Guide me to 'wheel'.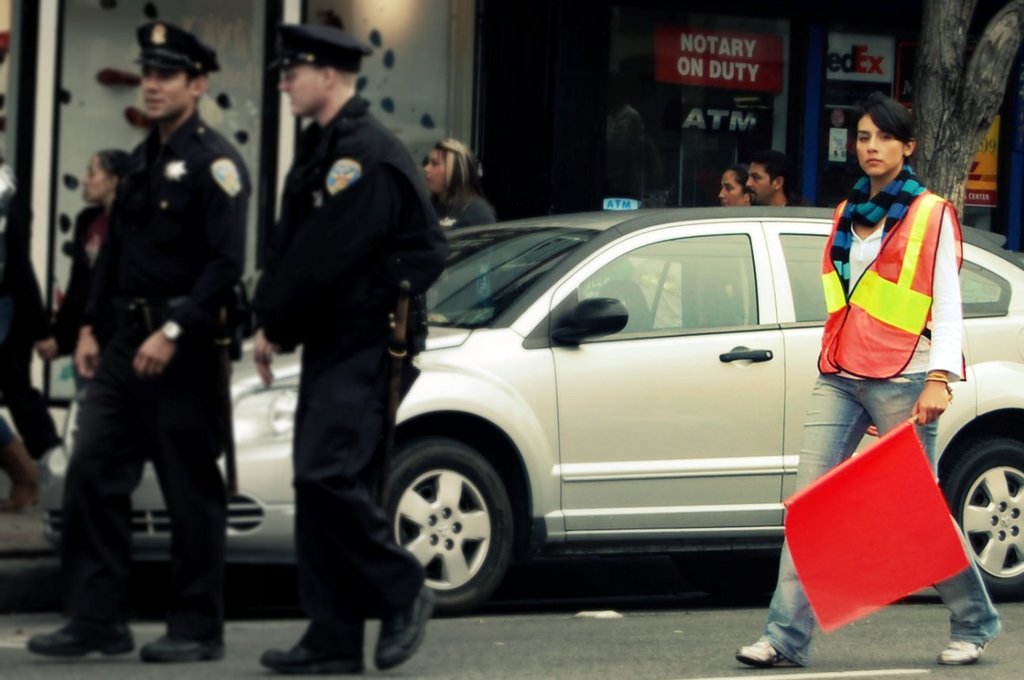
Guidance: 387, 444, 512, 614.
